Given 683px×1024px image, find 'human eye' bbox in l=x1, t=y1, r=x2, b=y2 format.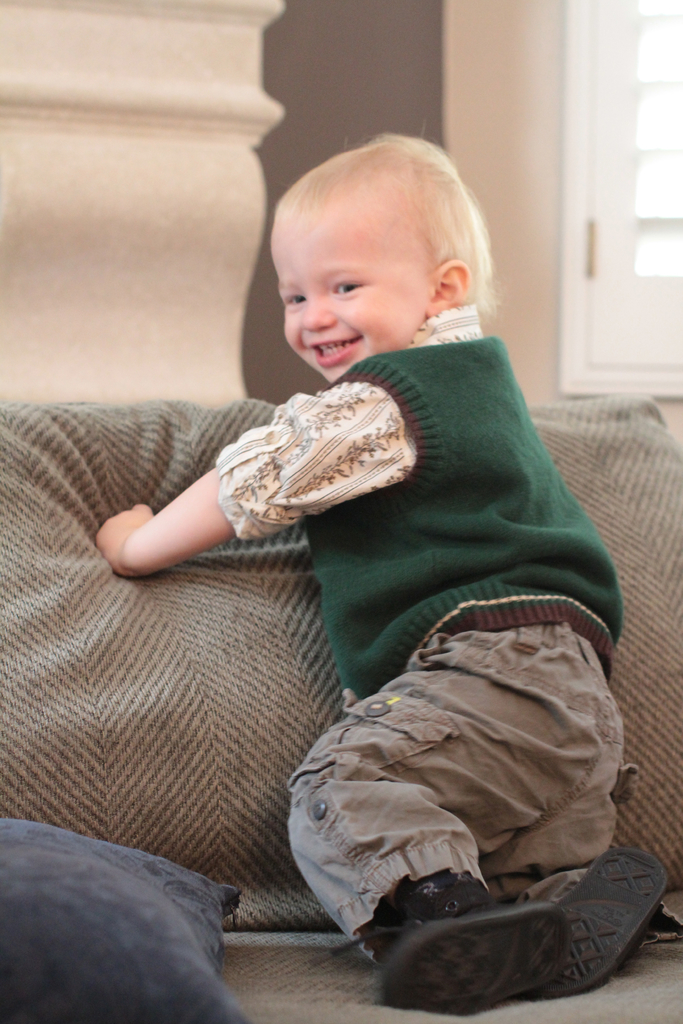
l=284, t=289, r=306, b=308.
